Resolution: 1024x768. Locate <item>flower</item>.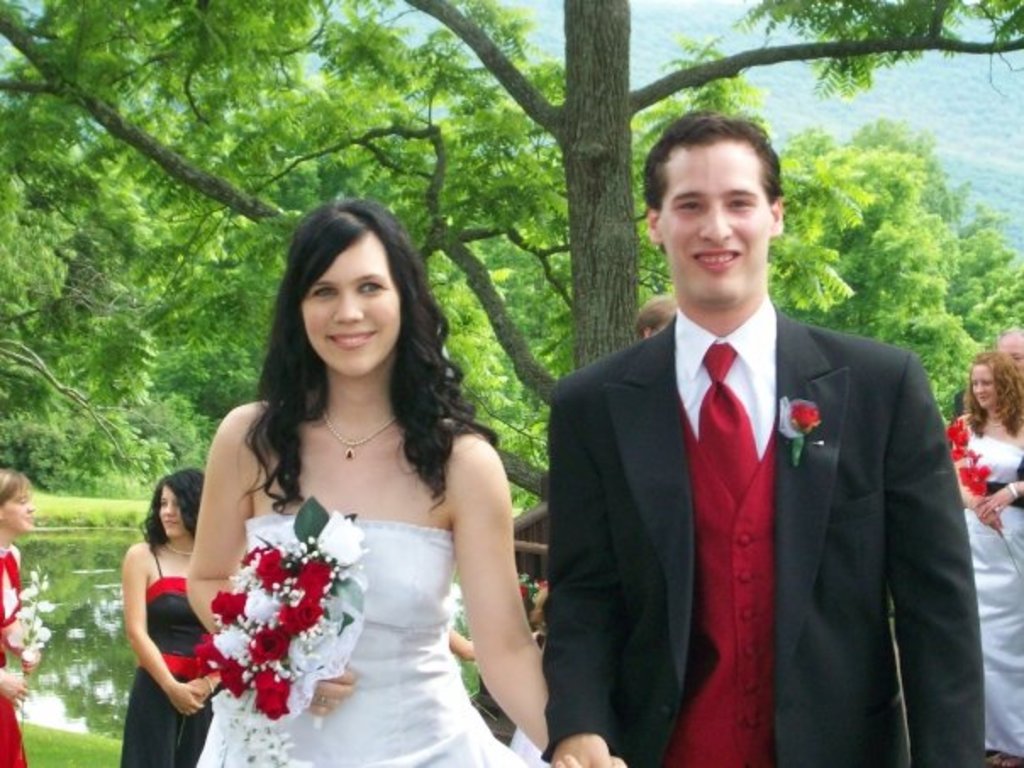
(x1=212, y1=626, x2=251, y2=665).
